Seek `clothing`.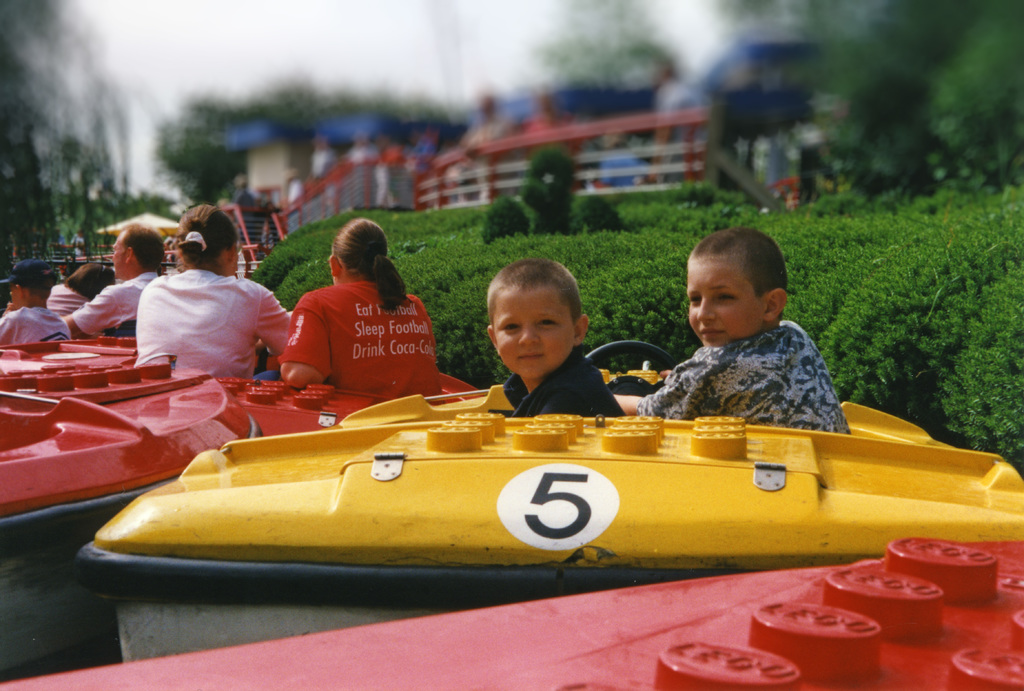
l=638, t=317, r=851, b=431.
